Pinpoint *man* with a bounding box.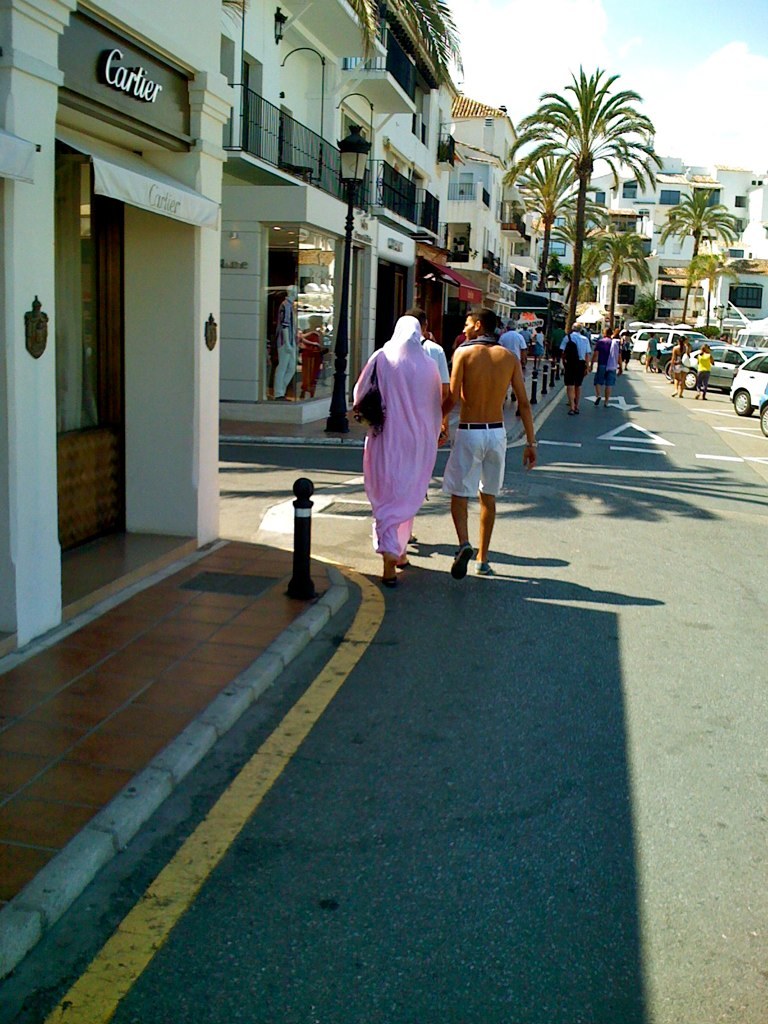
{"x1": 529, "y1": 325, "x2": 546, "y2": 372}.
